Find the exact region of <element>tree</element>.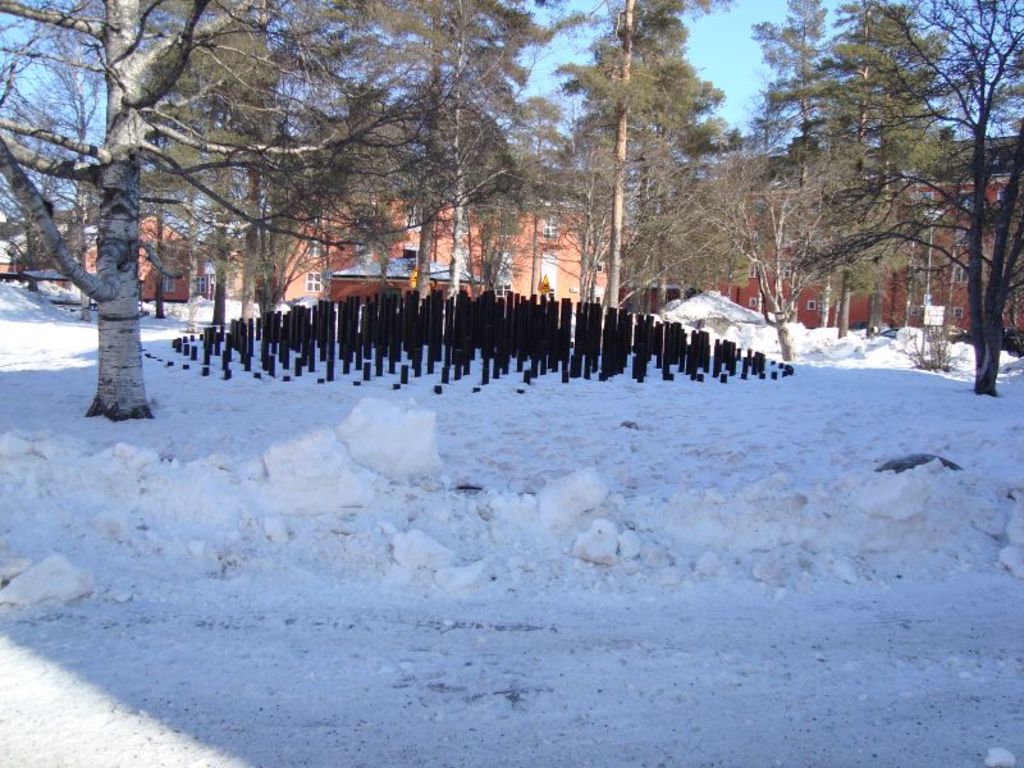
Exact region: box=[0, 0, 517, 424].
